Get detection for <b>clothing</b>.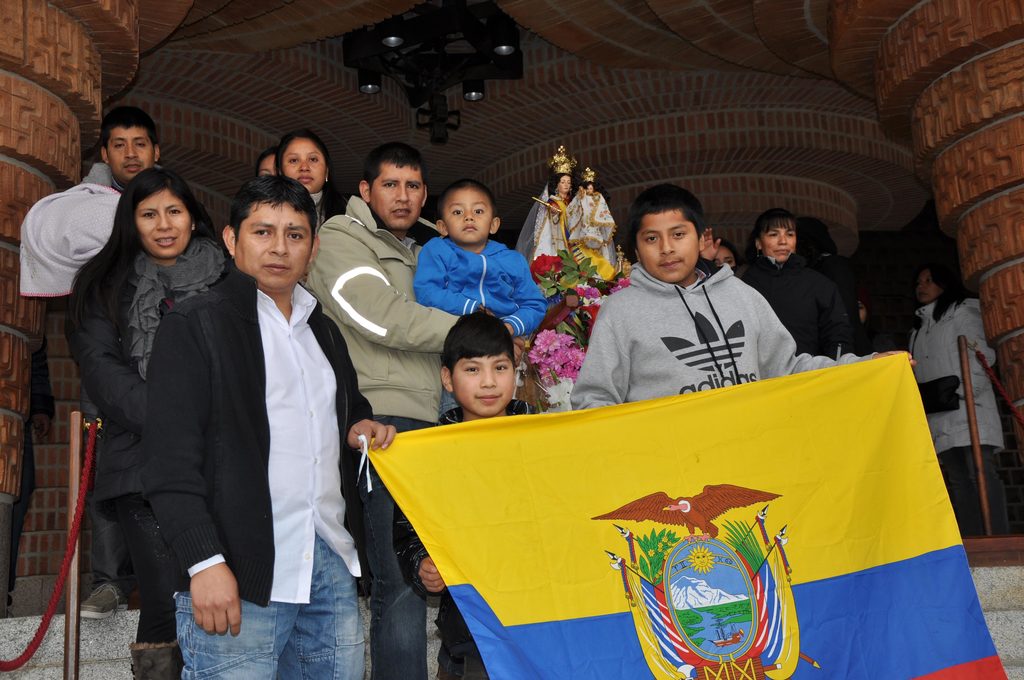
Detection: bbox=(515, 180, 572, 266).
